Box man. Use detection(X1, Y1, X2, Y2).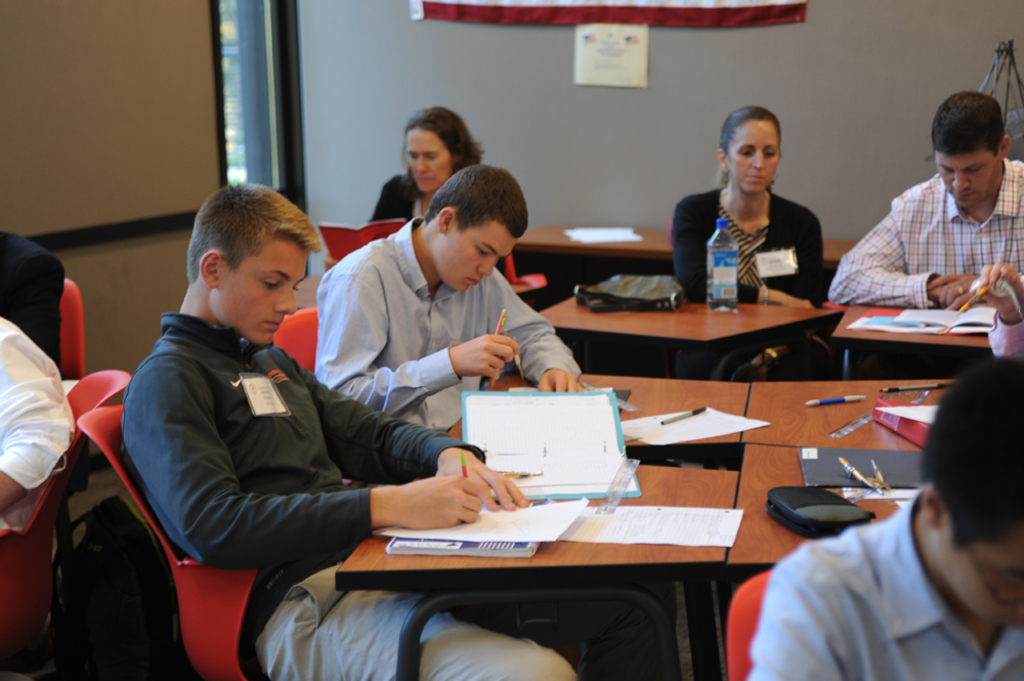
detection(115, 174, 673, 680).
